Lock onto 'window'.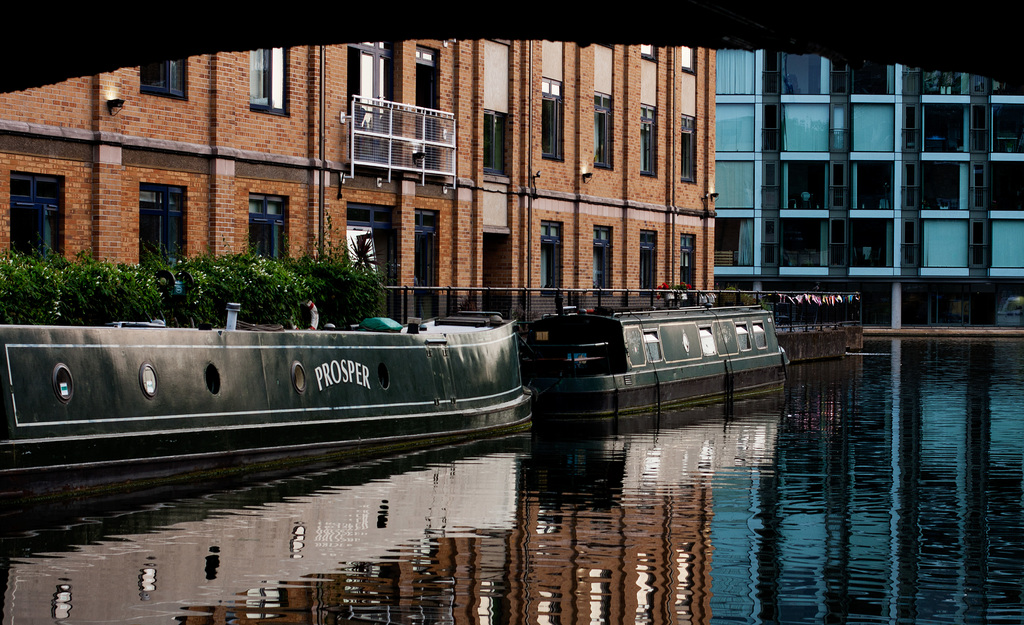
Locked: box(771, 46, 822, 93).
